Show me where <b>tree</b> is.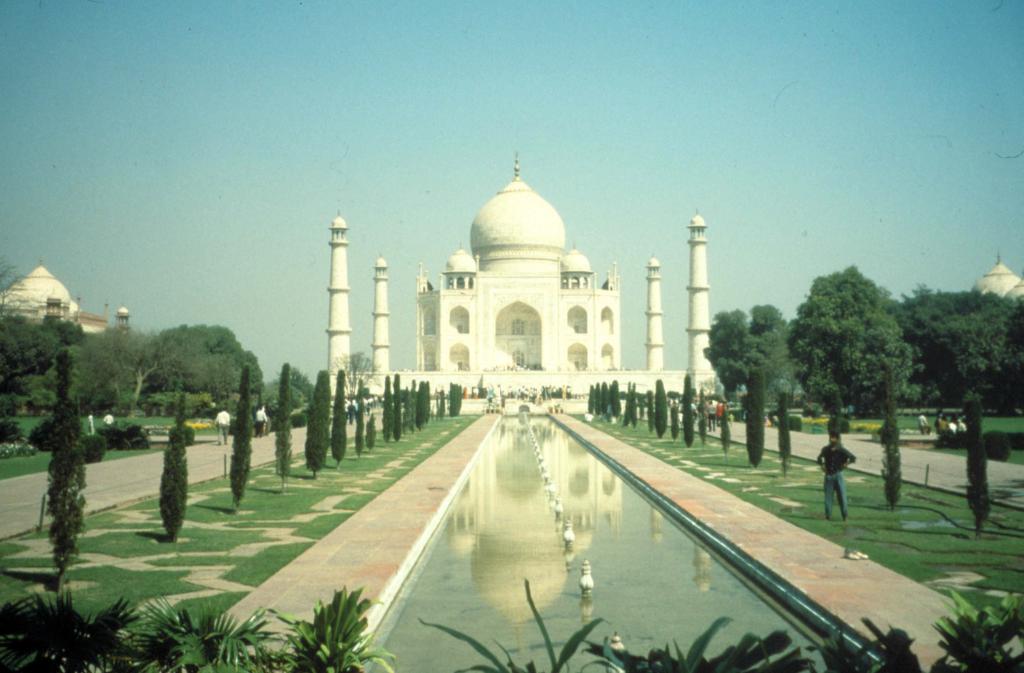
<b>tree</b> is at bbox=[225, 369, 254, 509].
